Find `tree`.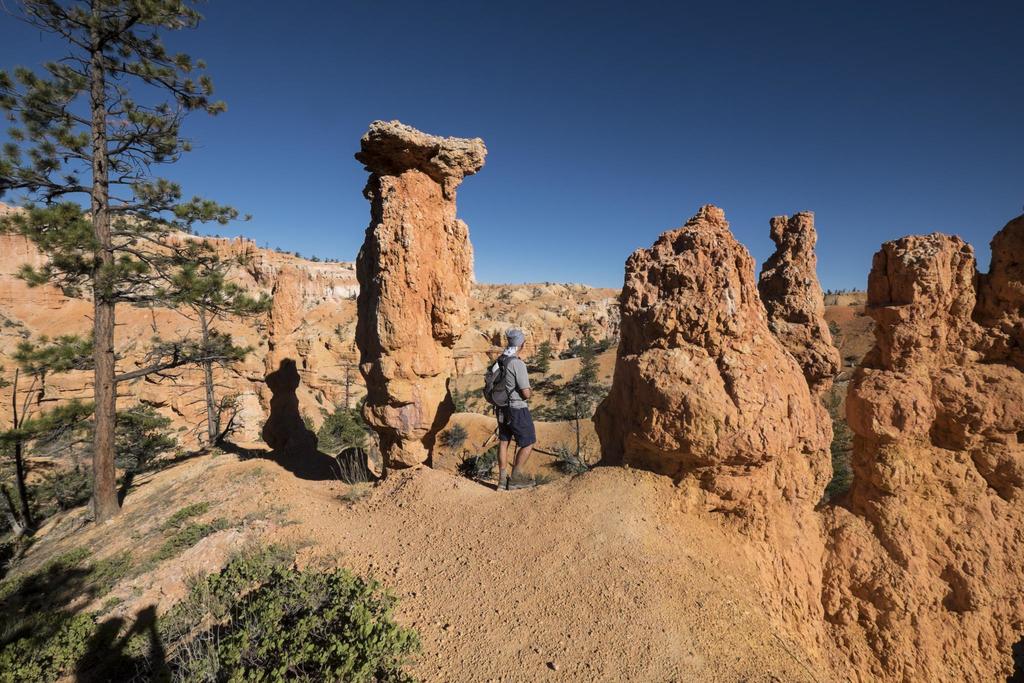
[0,0,275,524].
